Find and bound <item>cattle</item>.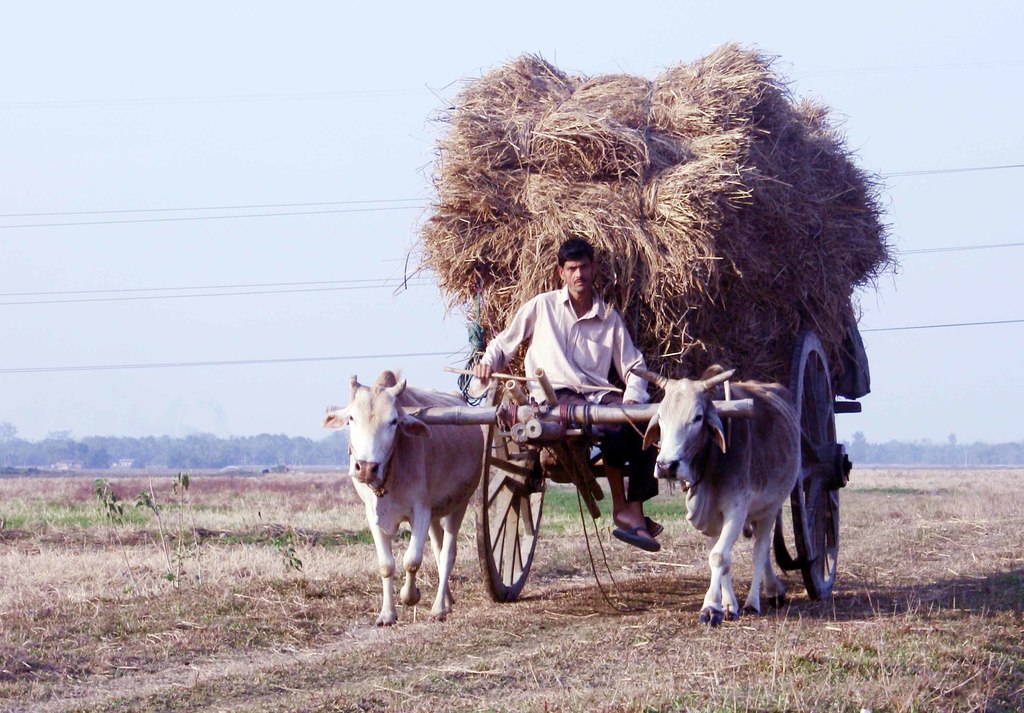
Bound: [left=330, top=349, right=532, bottom=632].
